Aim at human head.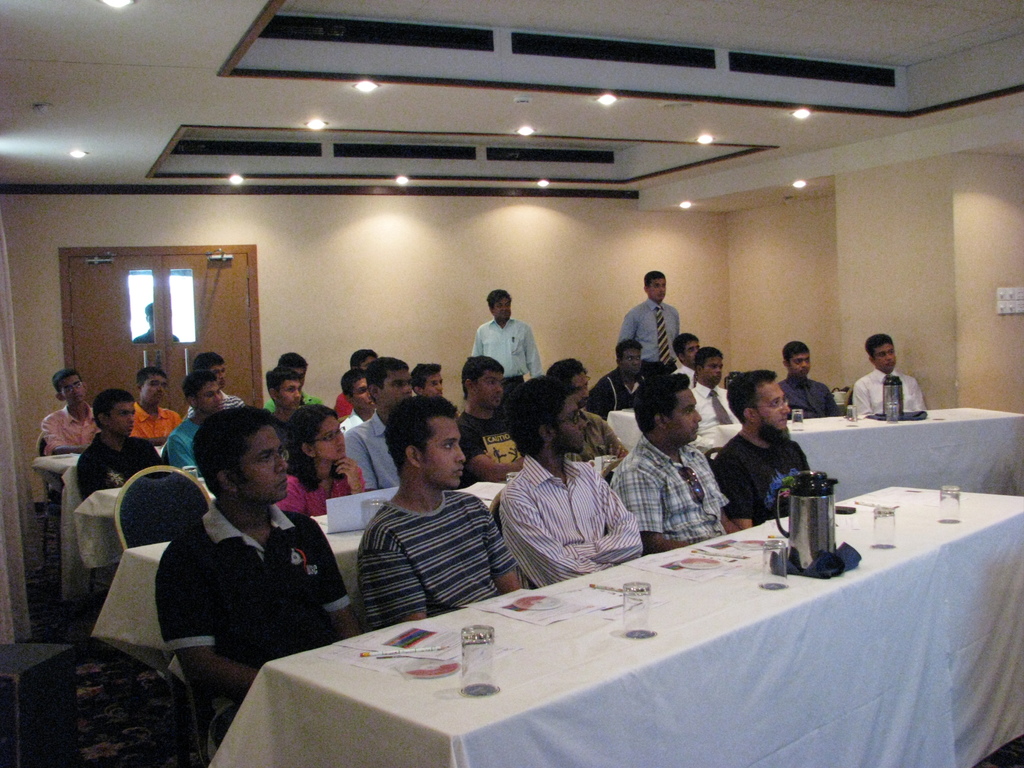
Aimed at bbox=[139, 369, 169, 406].
